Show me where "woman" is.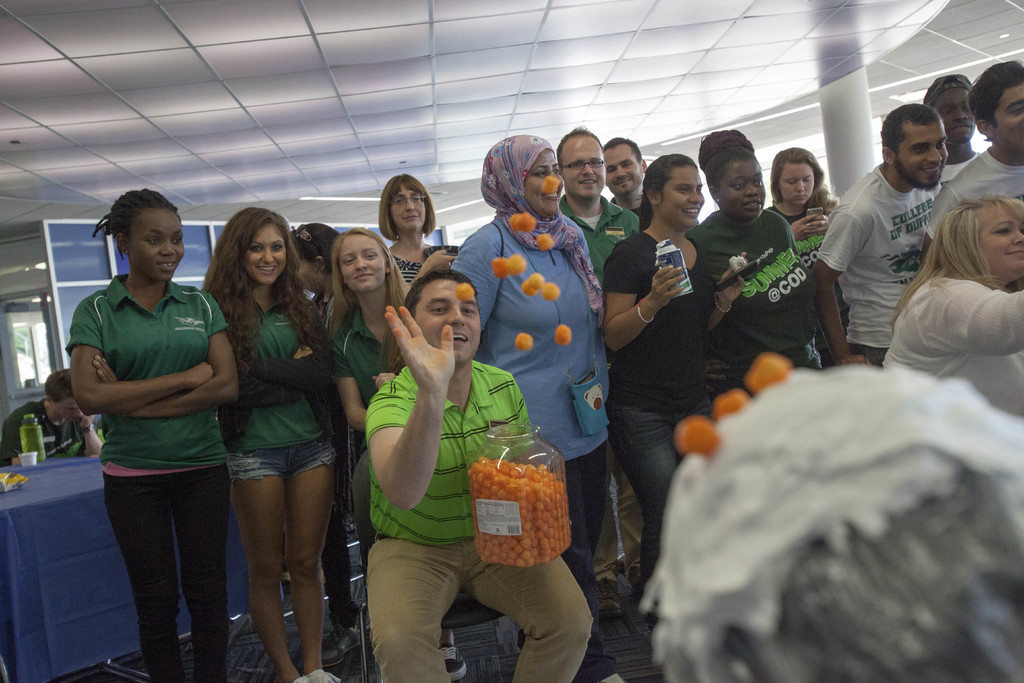
"woman" is at [762,145,844,388].
